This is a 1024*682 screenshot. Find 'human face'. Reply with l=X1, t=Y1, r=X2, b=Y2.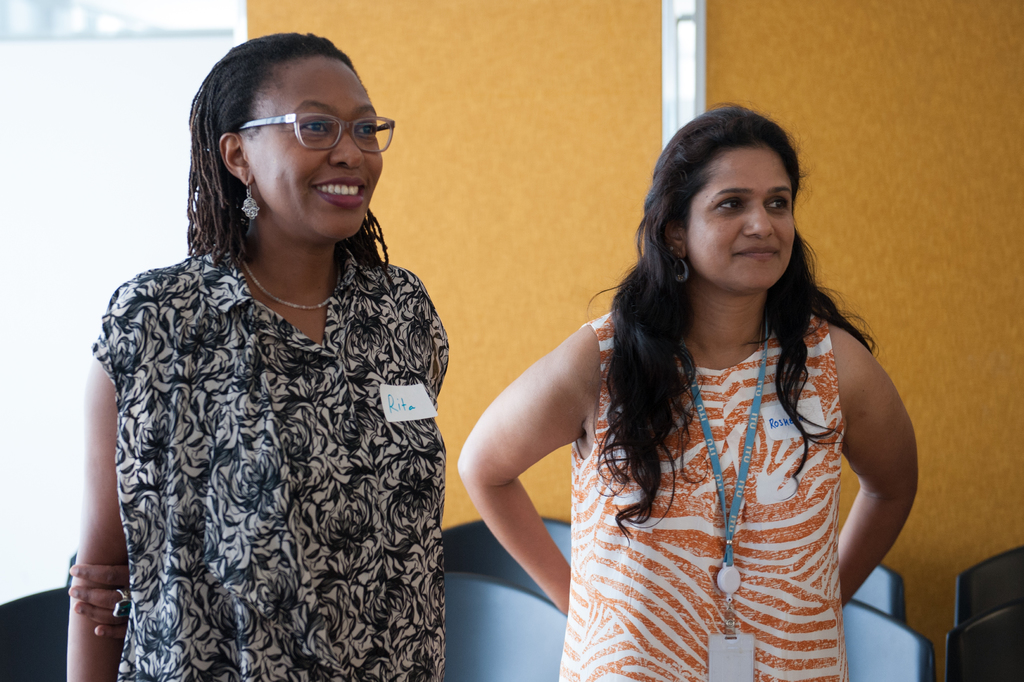
l=684, t=146, r=797, b=288.
